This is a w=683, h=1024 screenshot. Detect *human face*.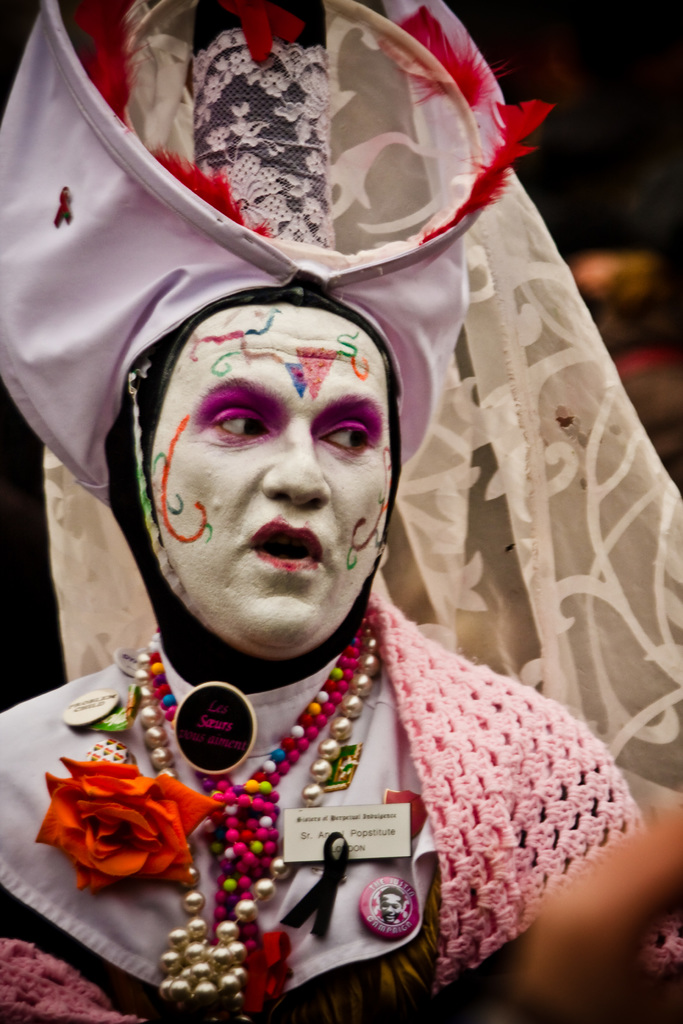
l=156, t=307, r=391, b=636.
